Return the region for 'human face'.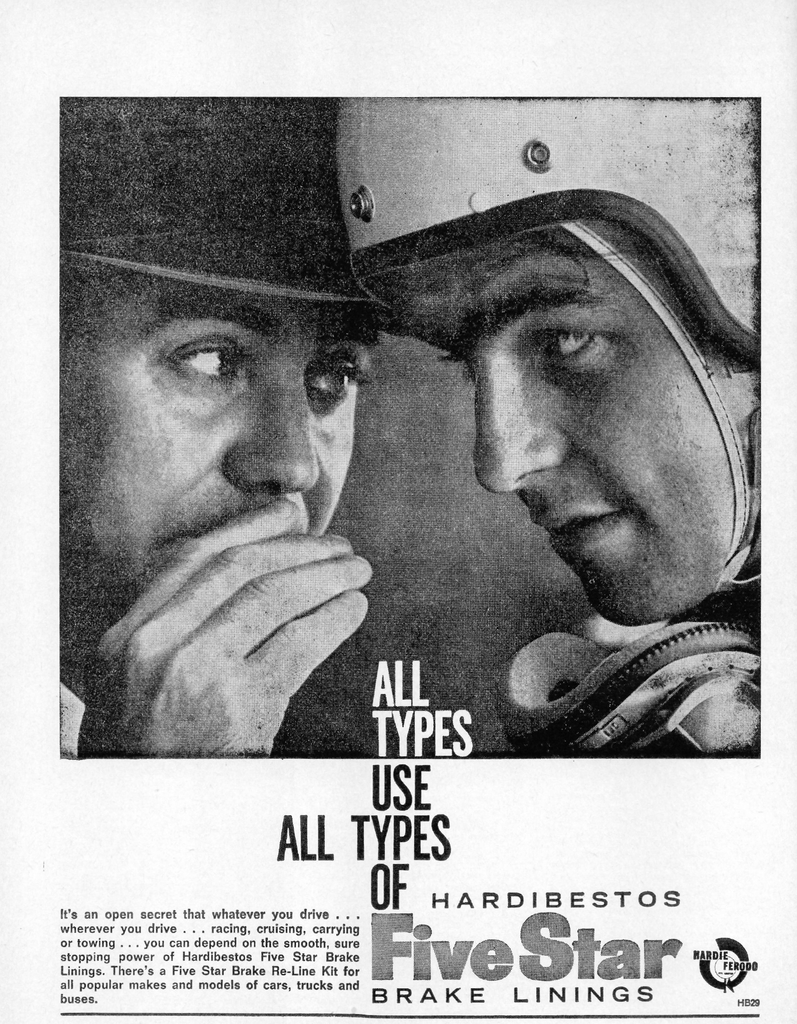
401 235 730 623.
